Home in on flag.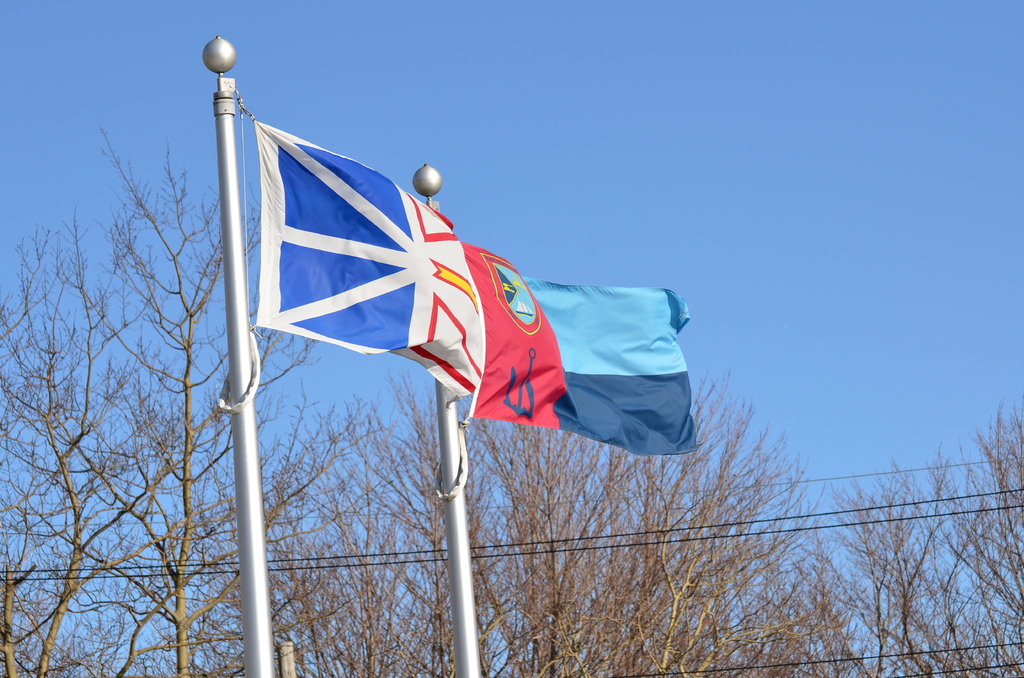
Homed in at [461, 241, 706, 453].
